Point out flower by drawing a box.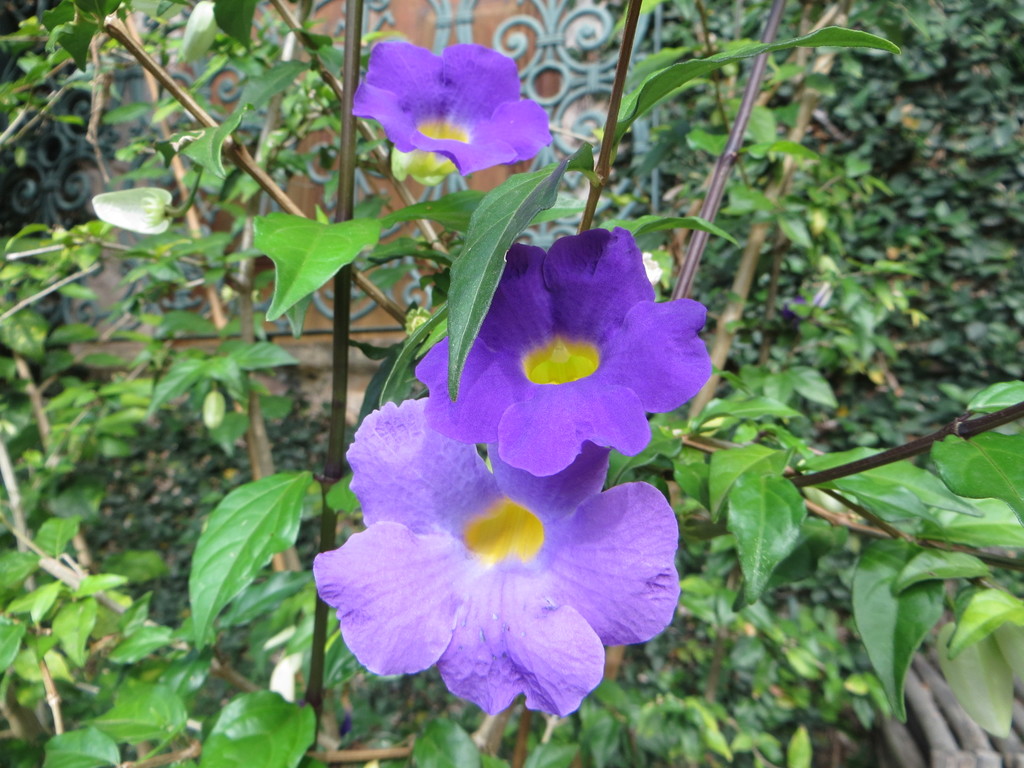
(341, 35, 552, 177).
